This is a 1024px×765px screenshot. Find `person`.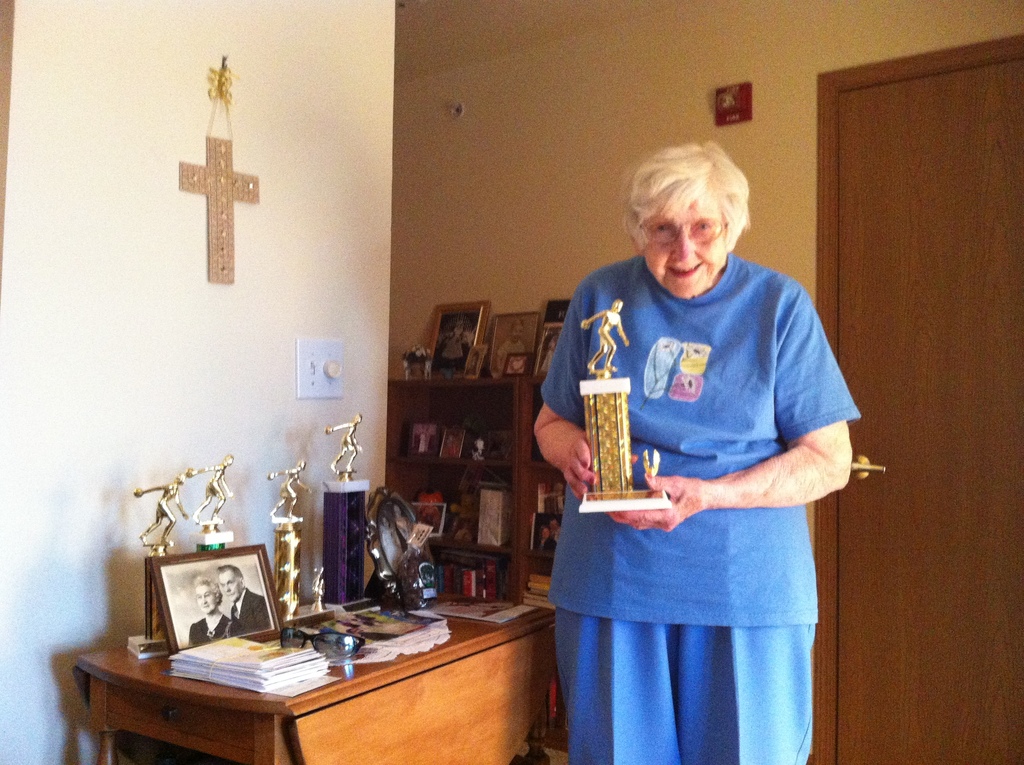
Bounding box: [579,298,625,371].
